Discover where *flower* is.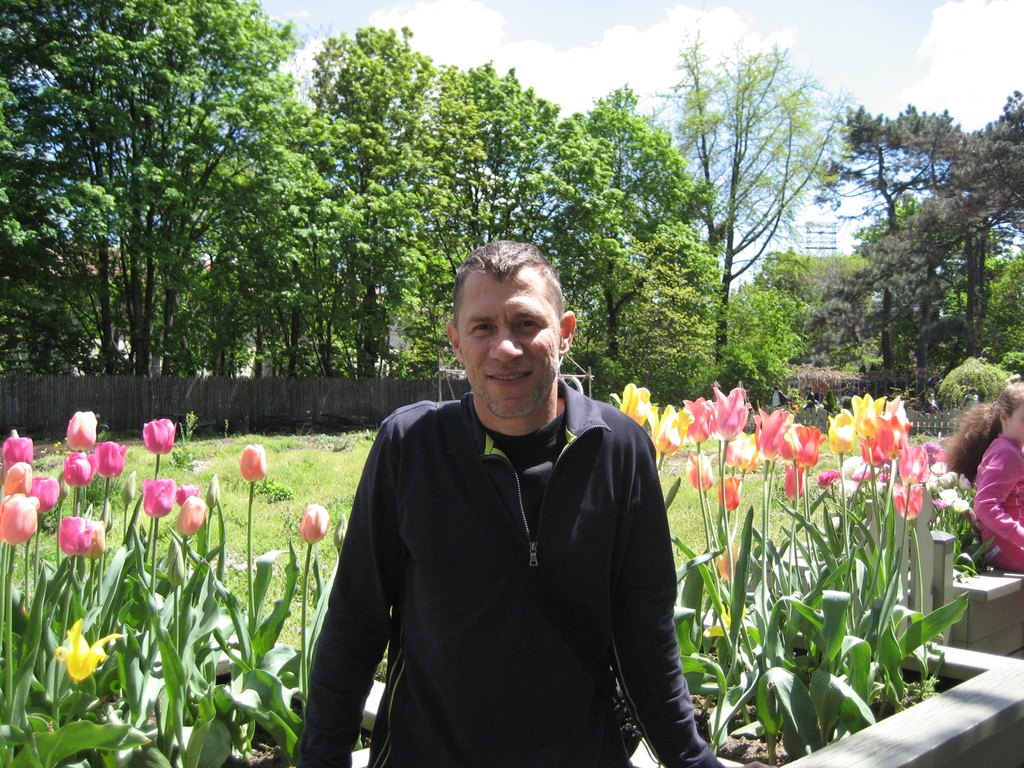
Discovered at {"x1": 1, "y1": 437, "x2": 33, "y2": 466}.
